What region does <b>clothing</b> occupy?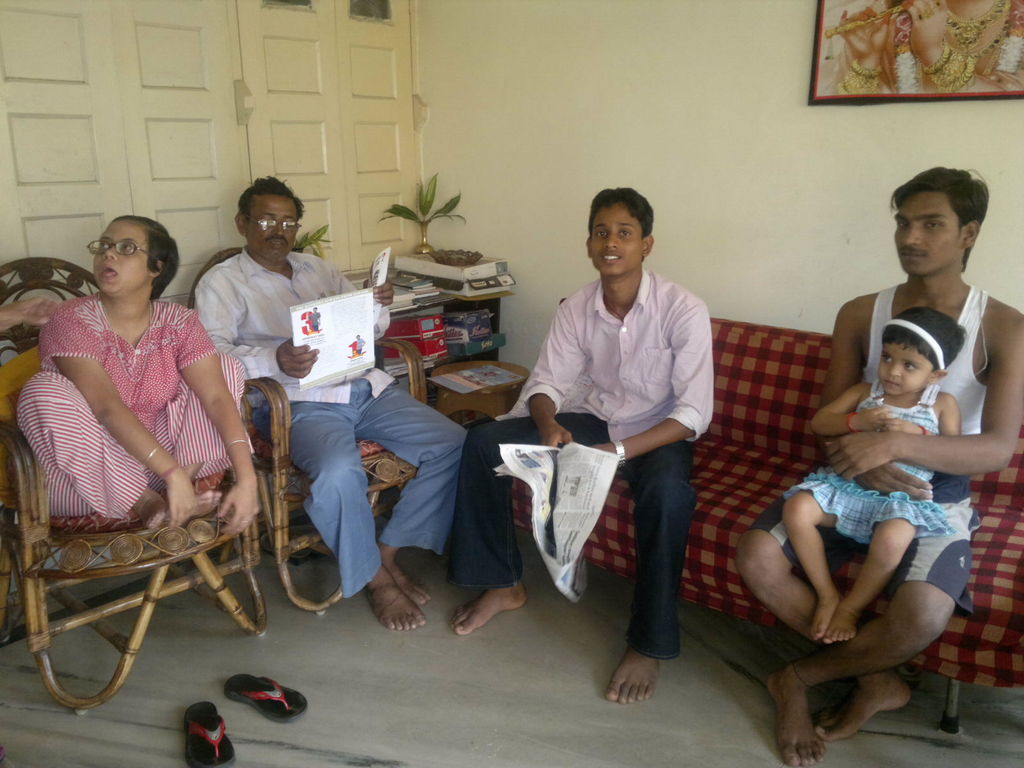
453/285/708/654.
